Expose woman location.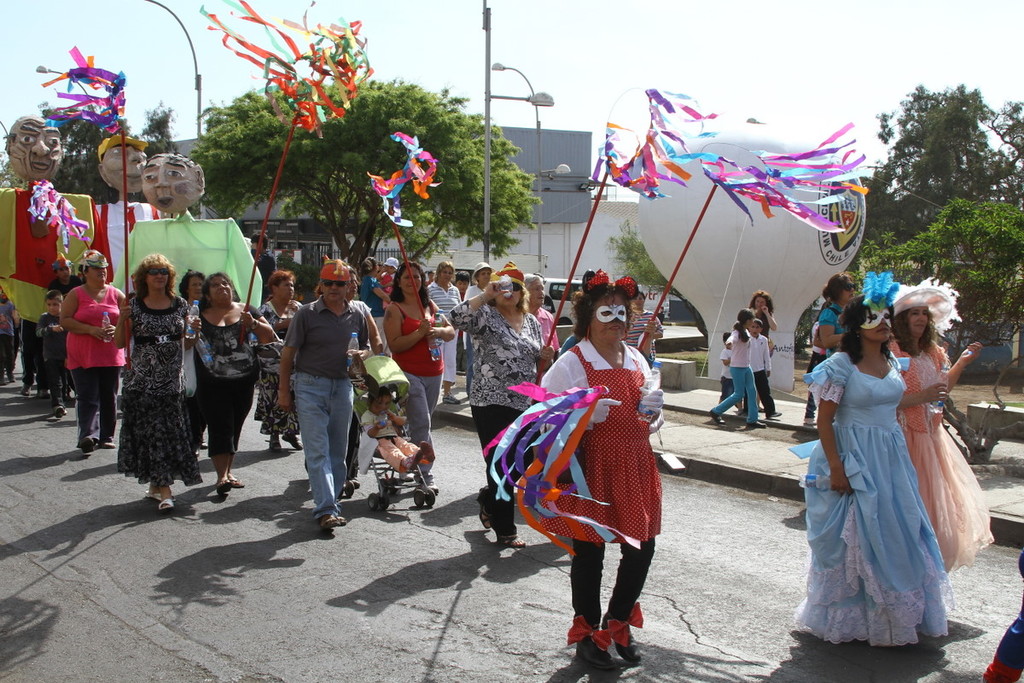
Exposed at [113,251,193,511].
